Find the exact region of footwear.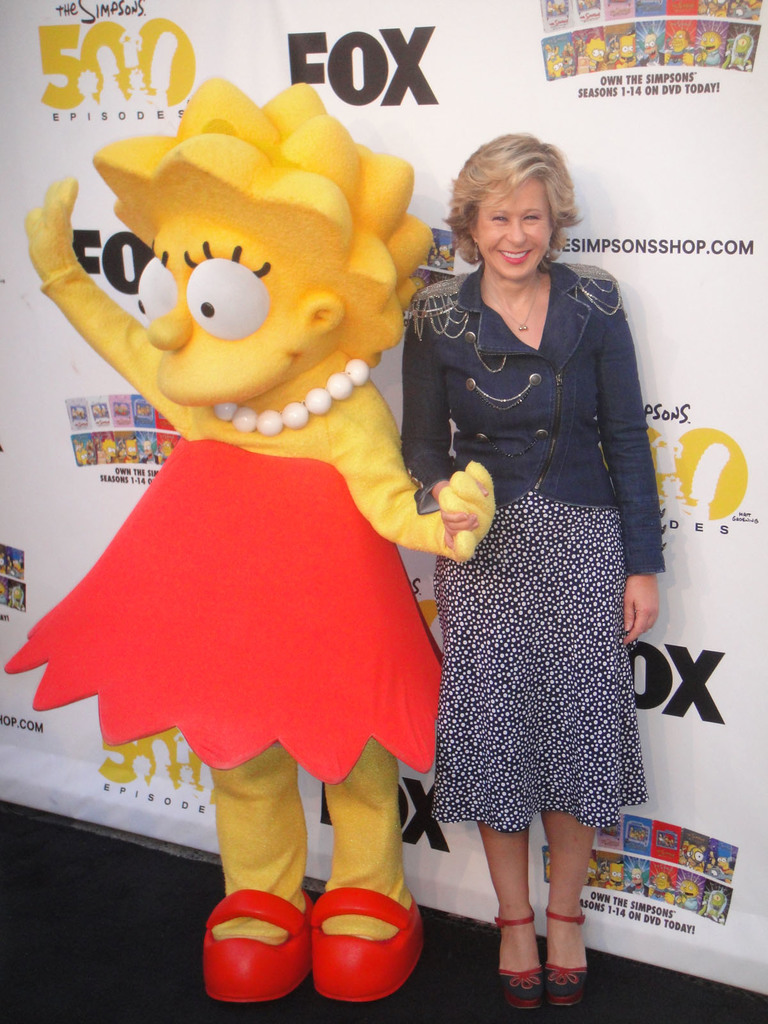
Exact region: bbox=(296, 868, 424, 1014).
